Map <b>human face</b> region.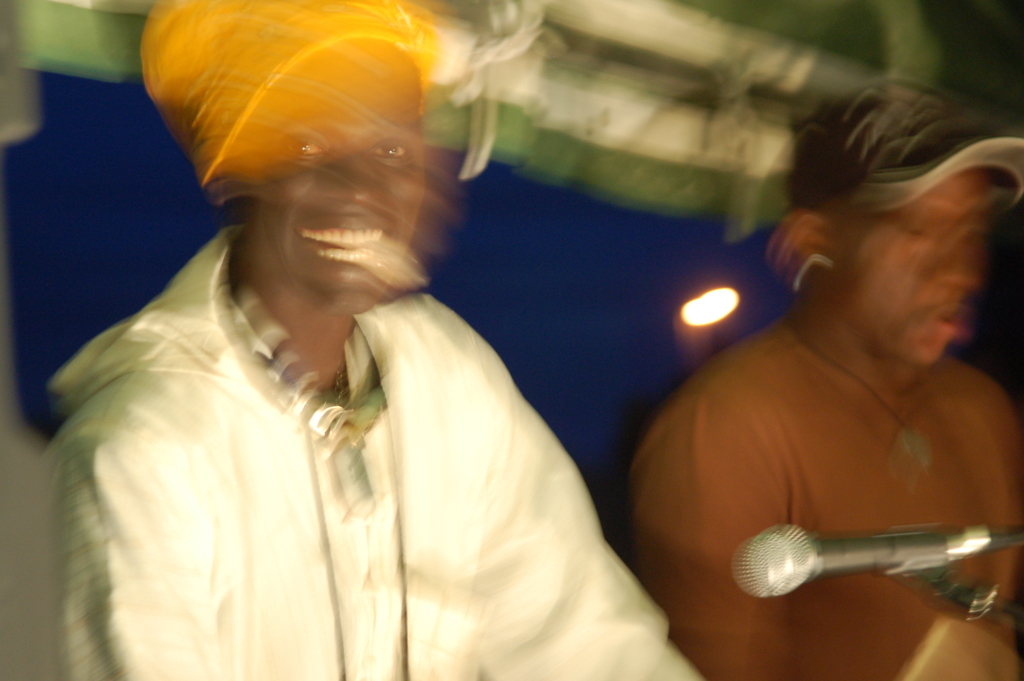
Mapped to select_region(828, 167, 983, 367).
